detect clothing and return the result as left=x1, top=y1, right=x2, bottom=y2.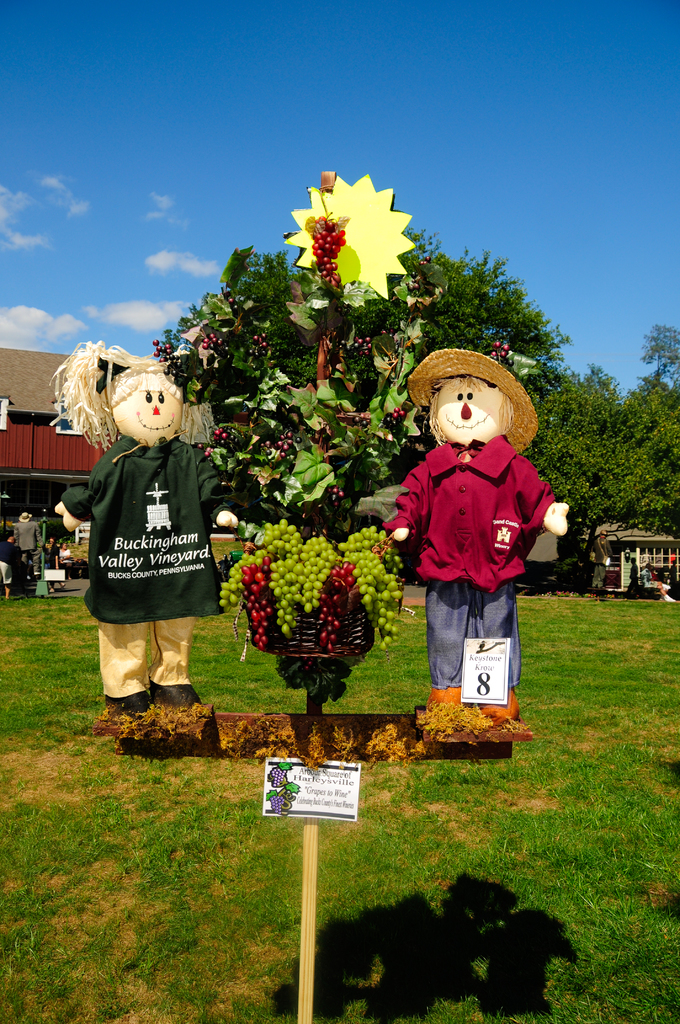
left=92, top=433, right=227, bottom=684.
